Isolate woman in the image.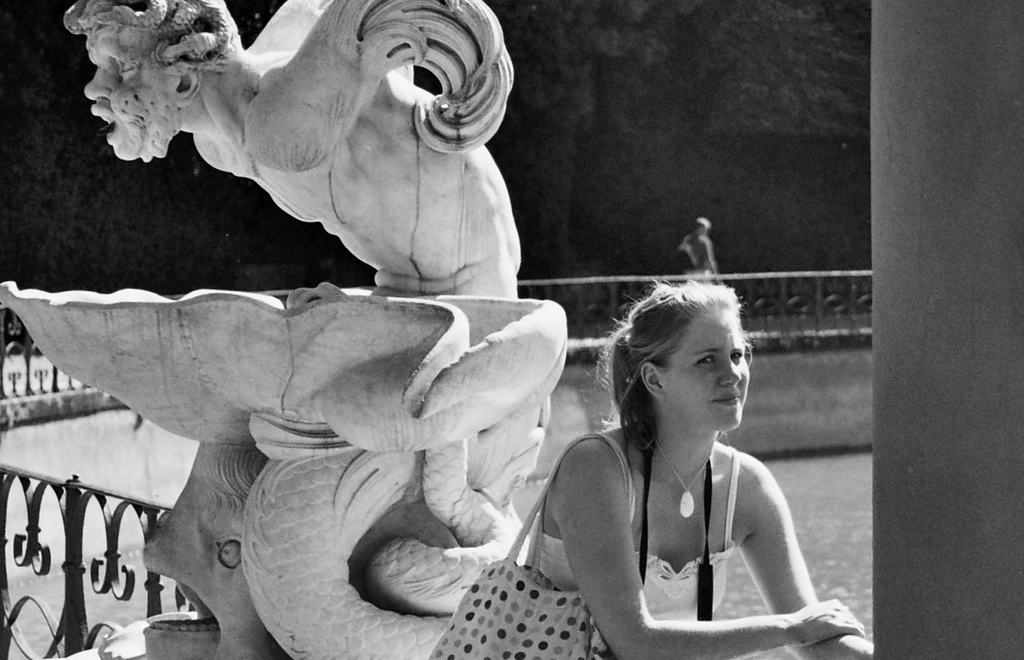
Isolated region: (left=545, top=276, right=834, bottom=659).
